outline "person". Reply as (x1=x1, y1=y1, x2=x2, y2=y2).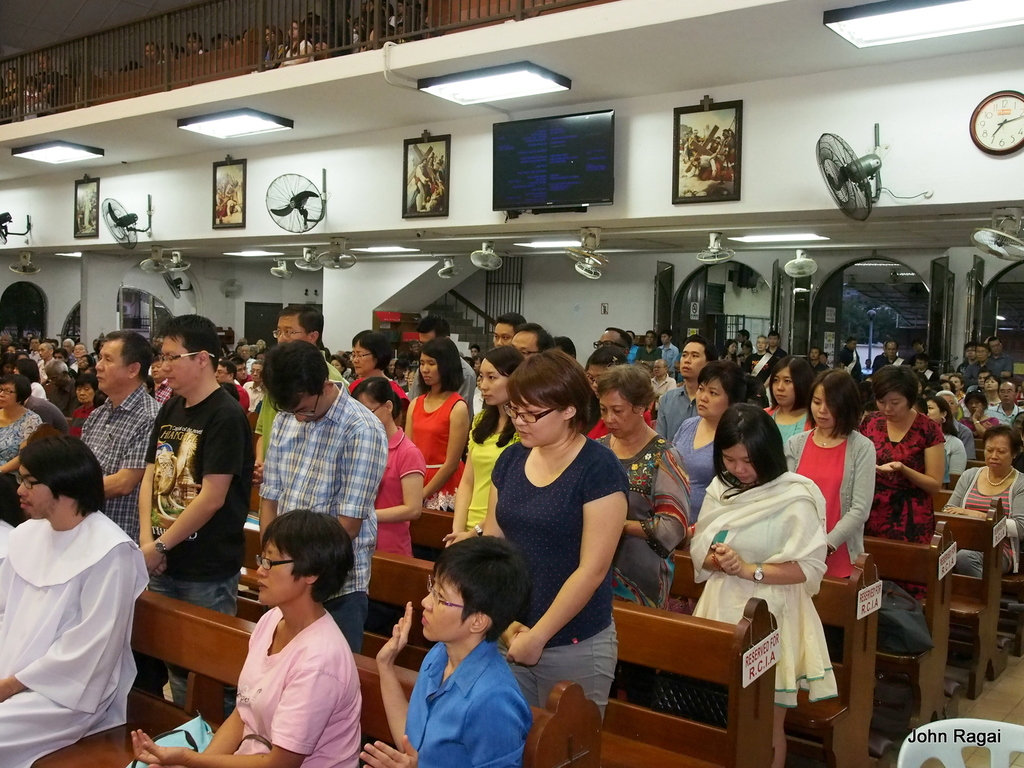
(x1=11, y1=359, x2=45, y2=401).
